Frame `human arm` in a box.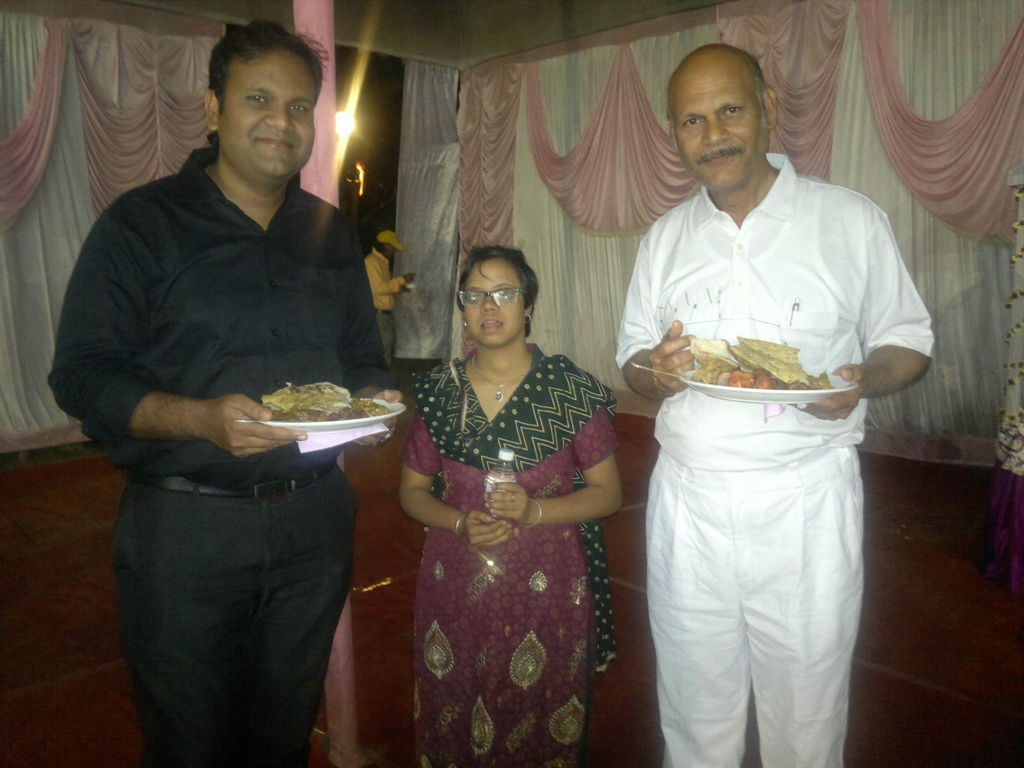
Rect(611, 221, 700, 399).
